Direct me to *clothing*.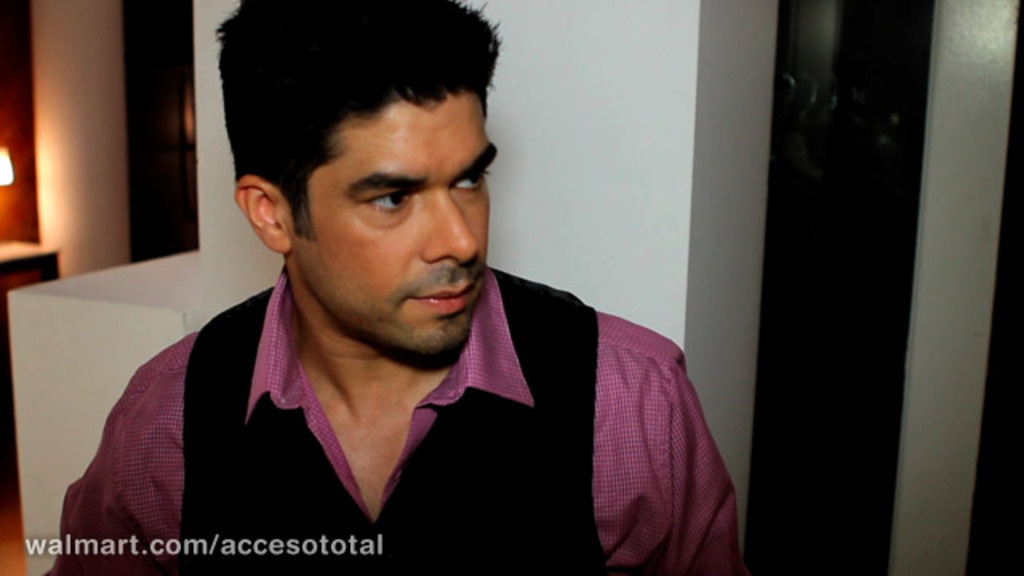
Direction: locate(56, 250, 781, 574).
